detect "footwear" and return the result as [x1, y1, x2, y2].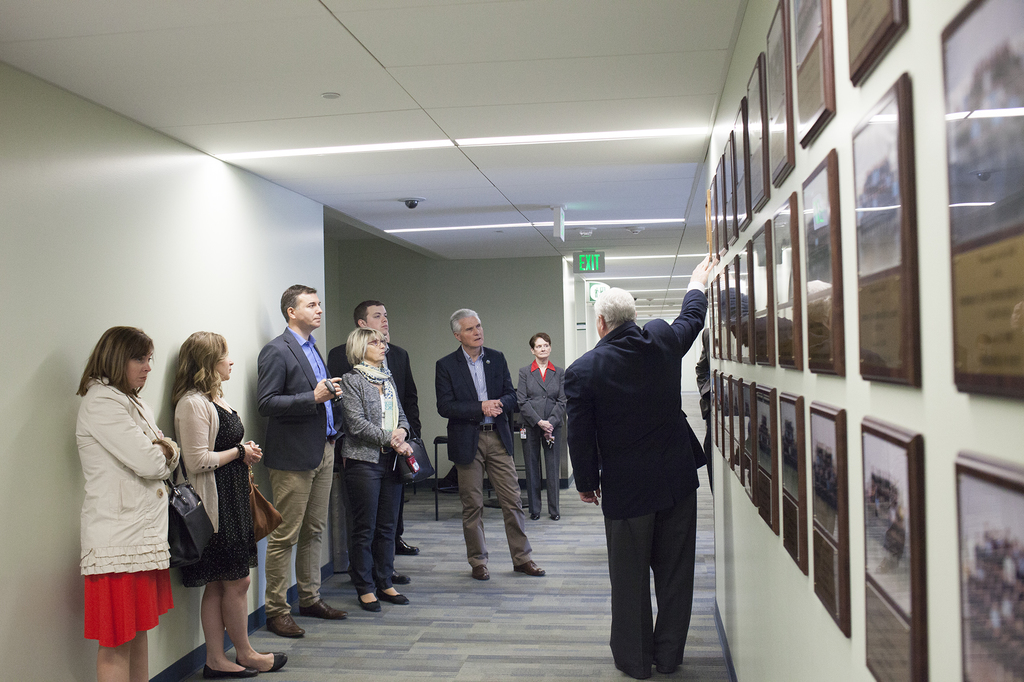
[394, 536, 419, 556].
